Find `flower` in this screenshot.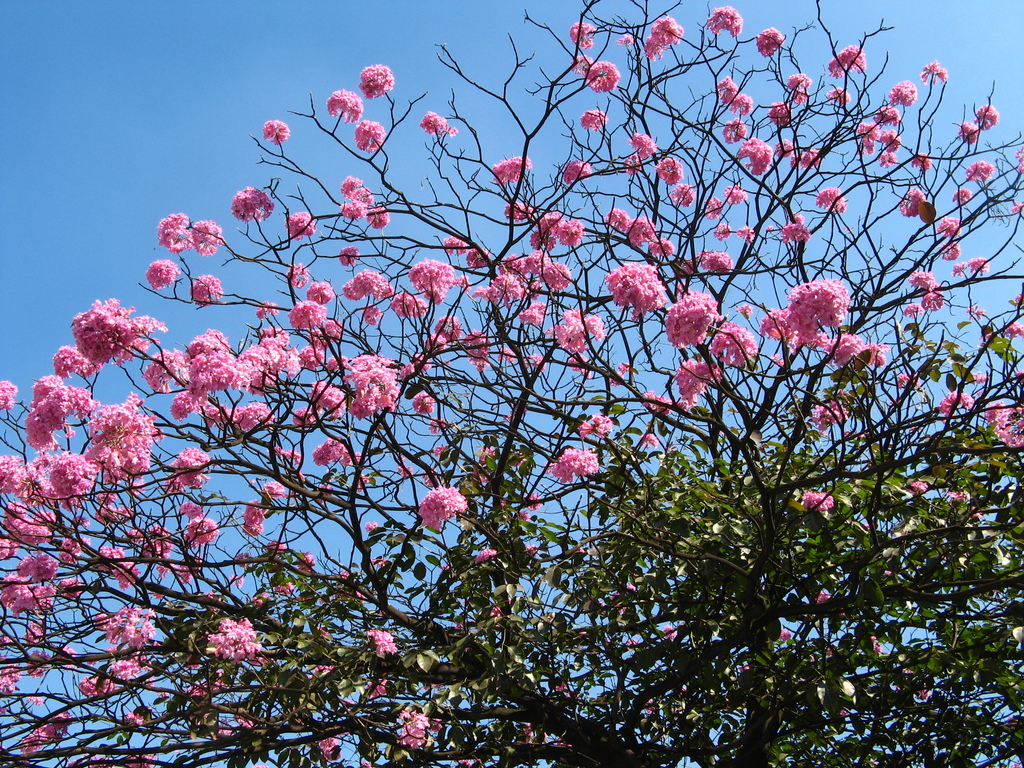
The bounding box for `flower` is pyautogui.locateOnScreen(939, 388, 982, 420).
